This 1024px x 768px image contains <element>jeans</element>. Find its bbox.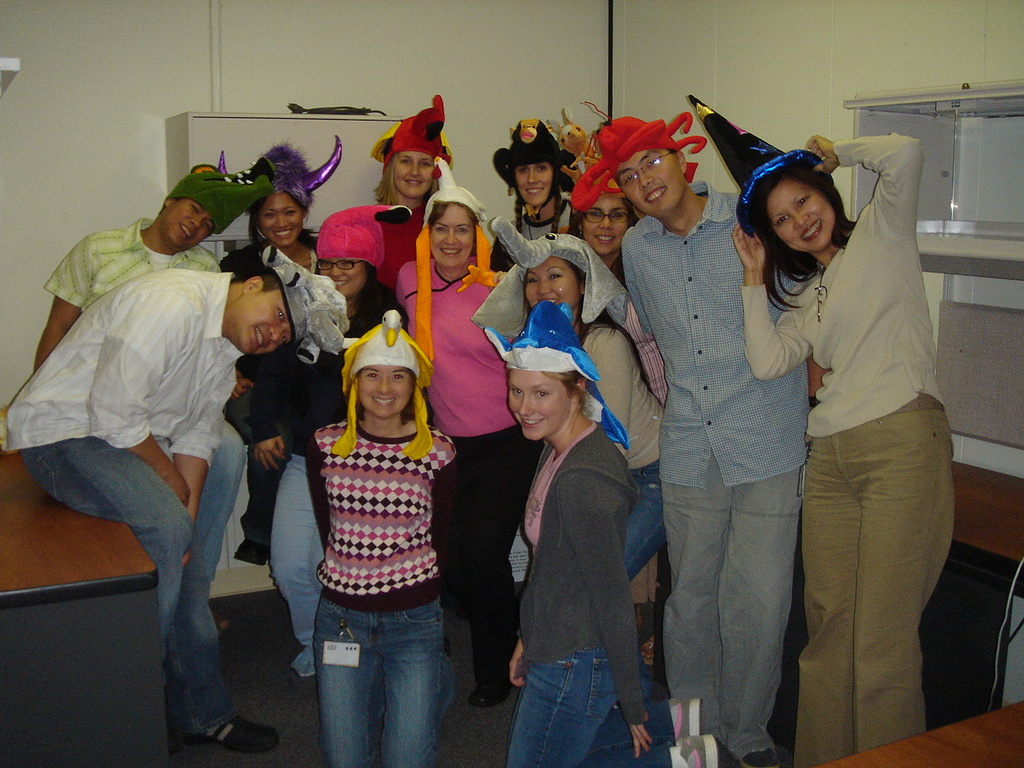
Rect(24, 432, 238, 730).
